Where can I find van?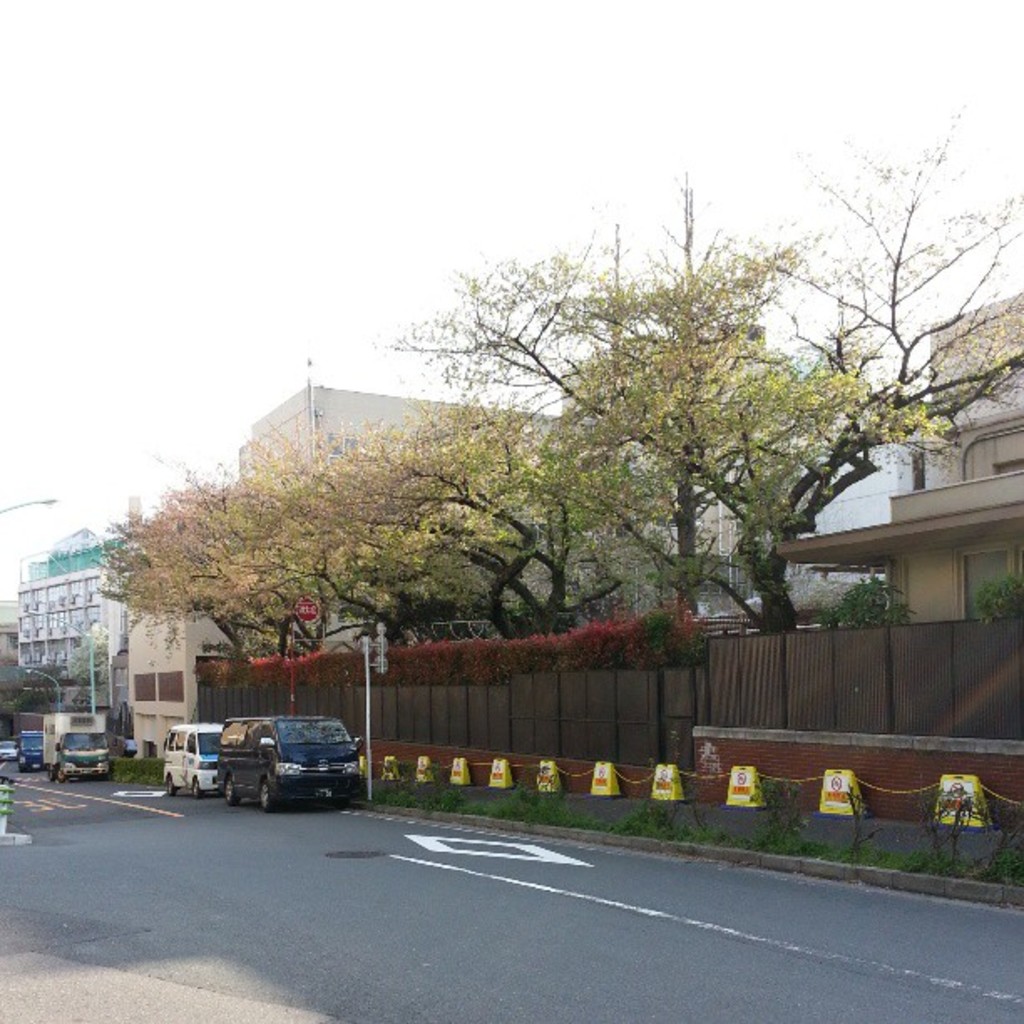
You can find it at bbox=[17, 728, 45, 776].
